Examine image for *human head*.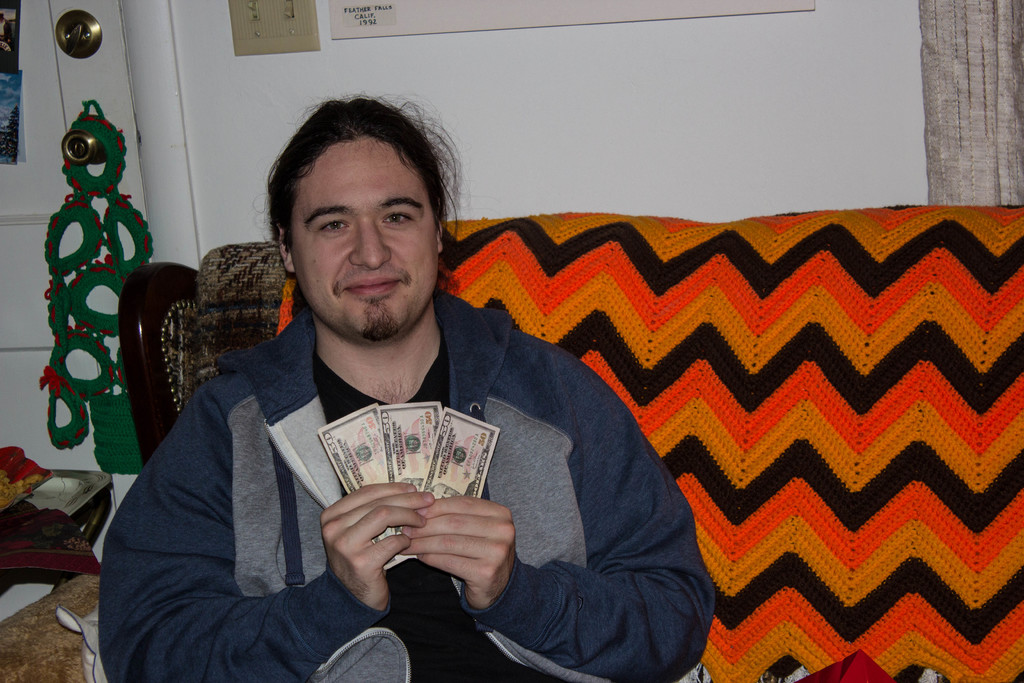
Examination result: [260, 97, 467, 331].
